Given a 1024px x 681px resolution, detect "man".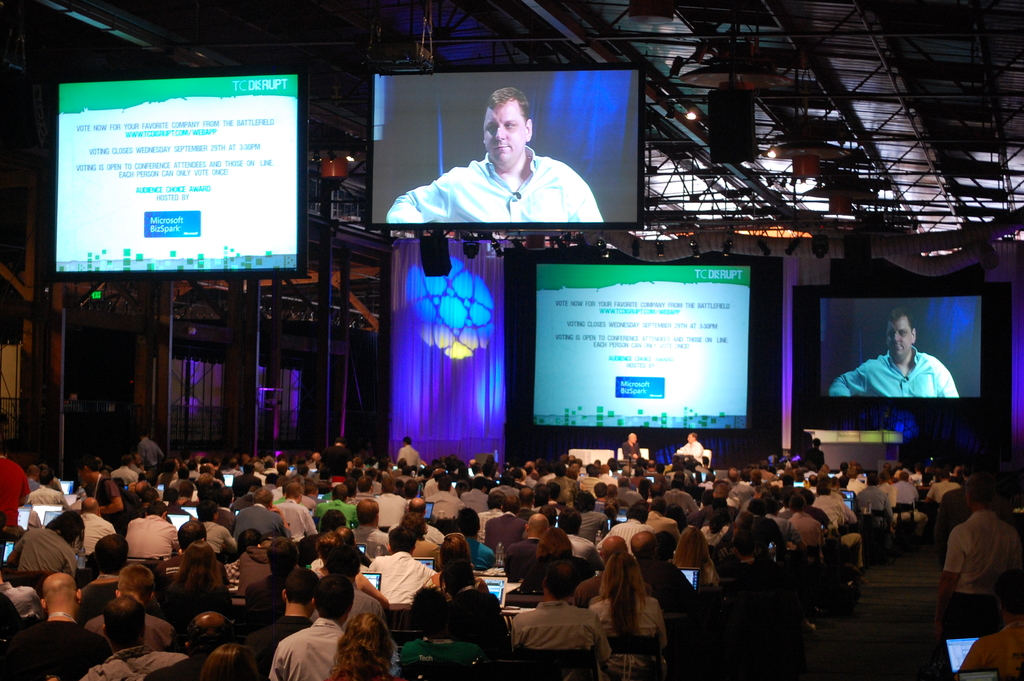
left=67, top=450, right=129, bottom=522.
